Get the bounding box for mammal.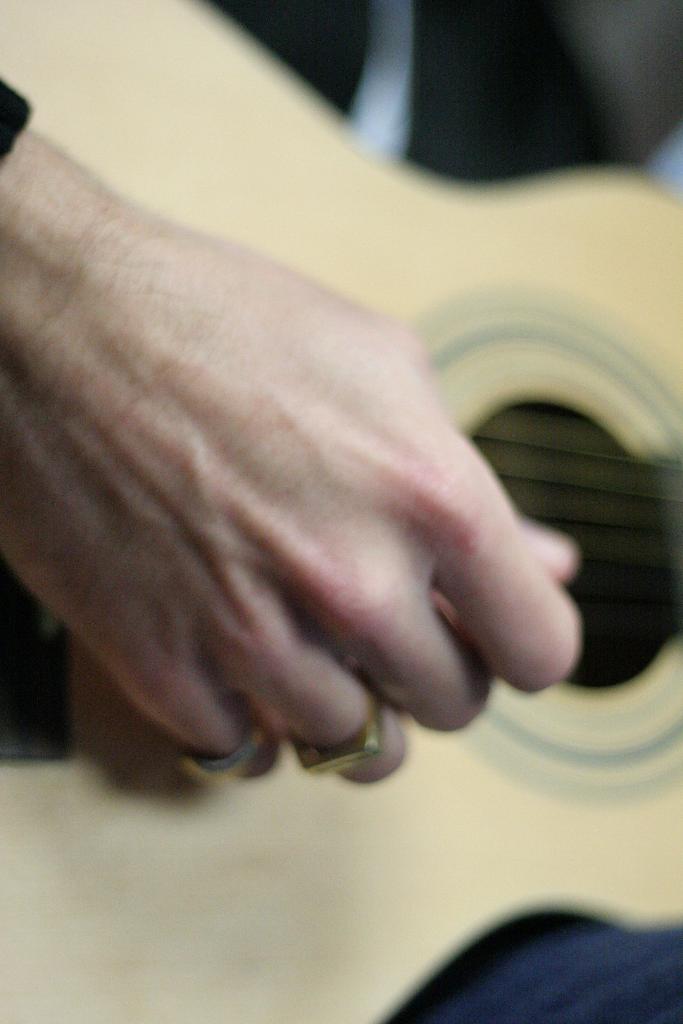
select_region(0, 0, 682, 1023).
